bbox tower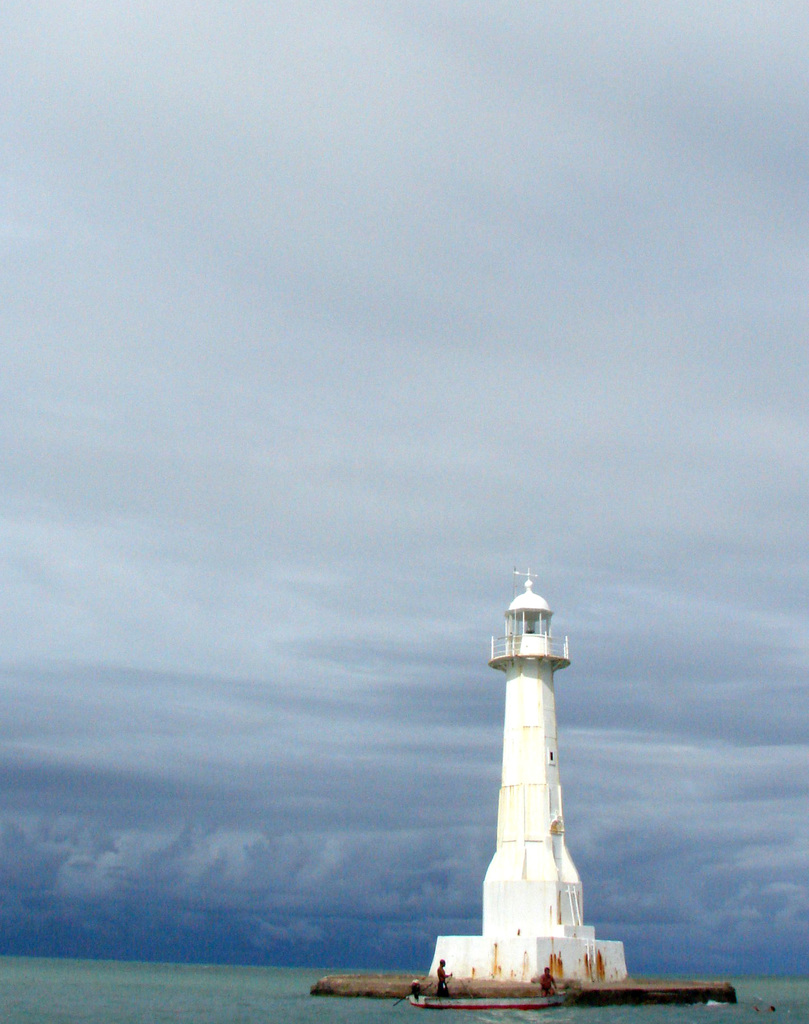
(left=423, top=572, right=641, bottom=986)
